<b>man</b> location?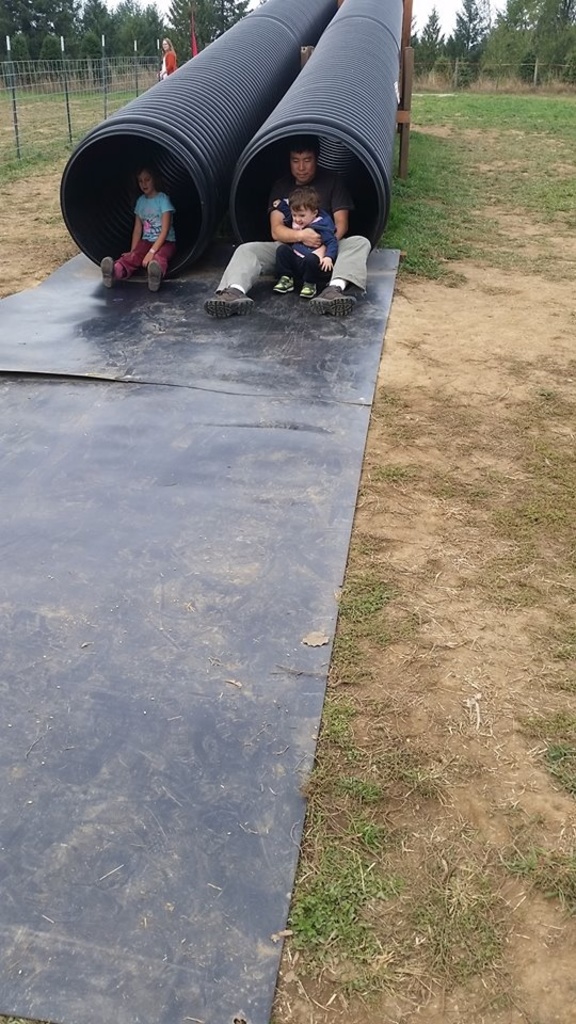
BBox(207, 162, 353, 299)
